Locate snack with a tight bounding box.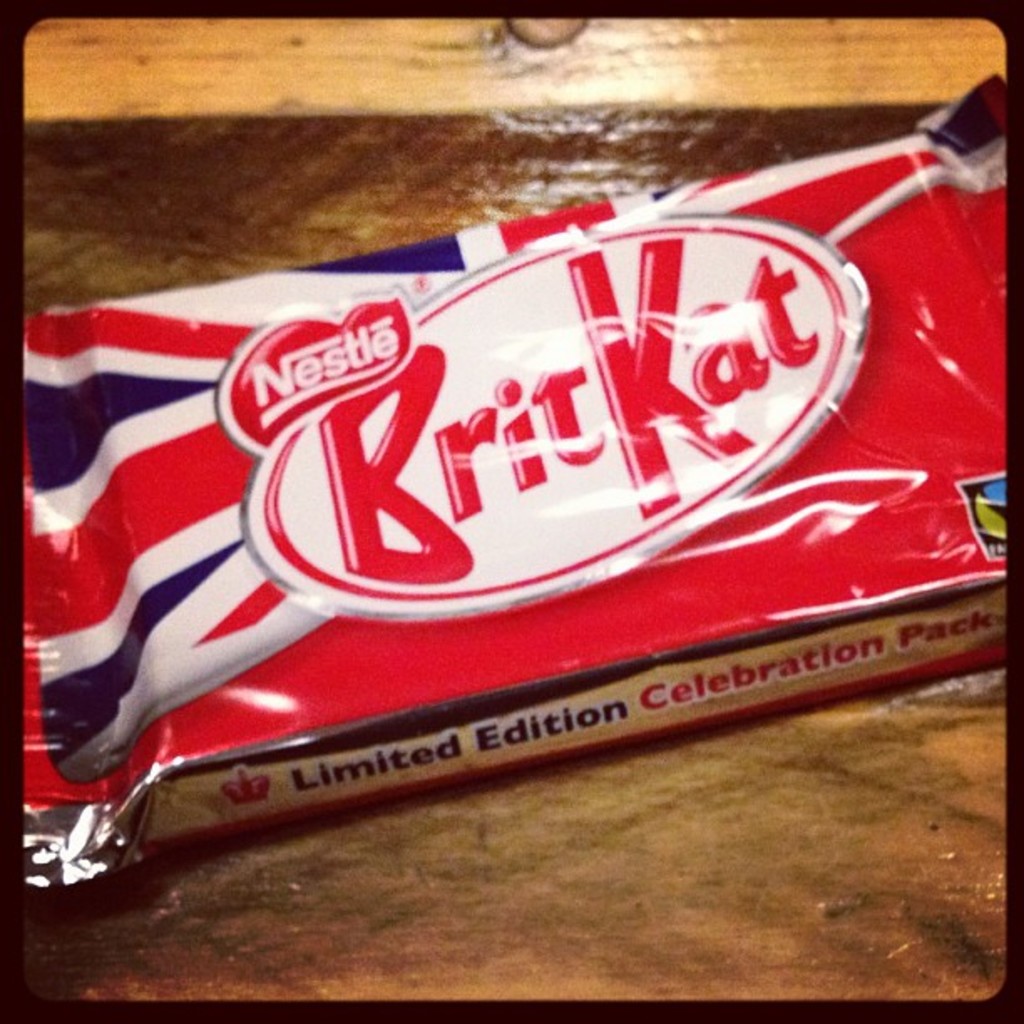
x1=169 y1=137 x2=967 y2=696.
